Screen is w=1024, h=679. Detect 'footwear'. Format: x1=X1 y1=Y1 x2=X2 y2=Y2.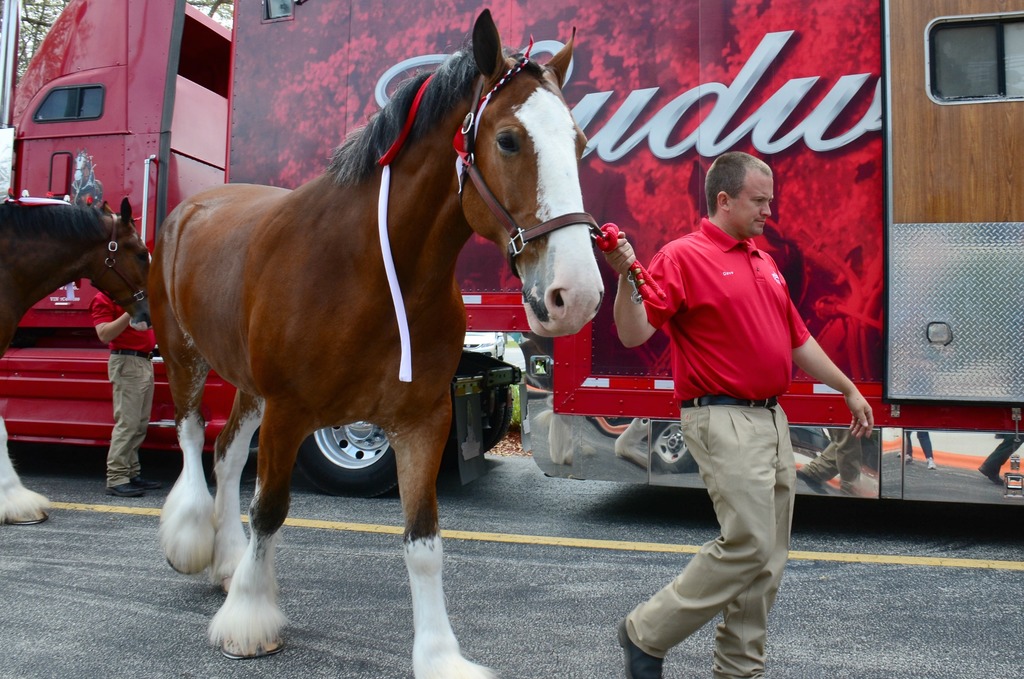
x1=842 y1=478 x2=858 y2=496.
